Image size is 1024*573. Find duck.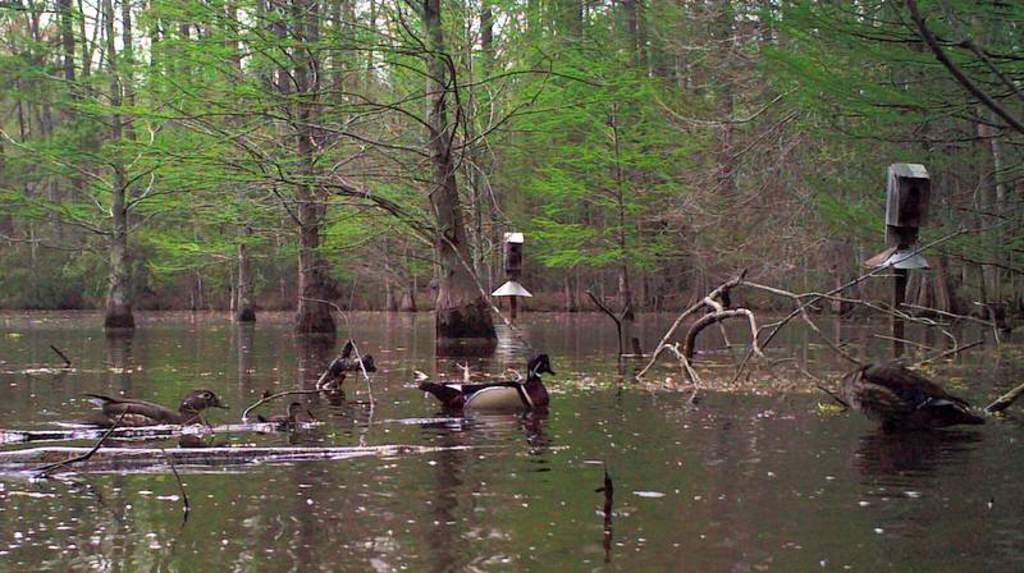
box(413, 336, 559, 420).
